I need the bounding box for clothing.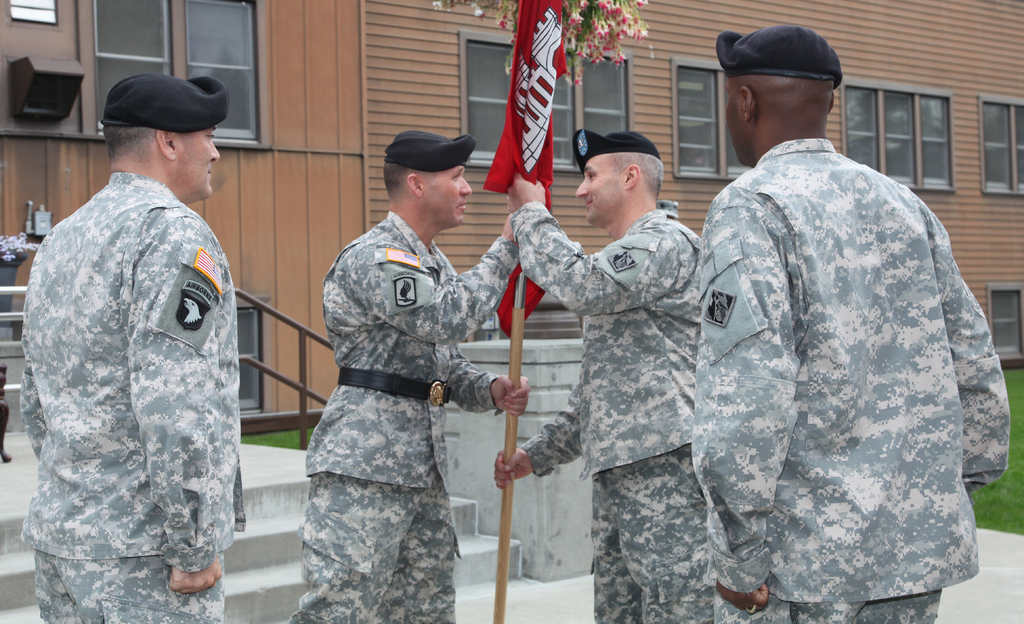
Here it is: [505, 193, 703, 623].
